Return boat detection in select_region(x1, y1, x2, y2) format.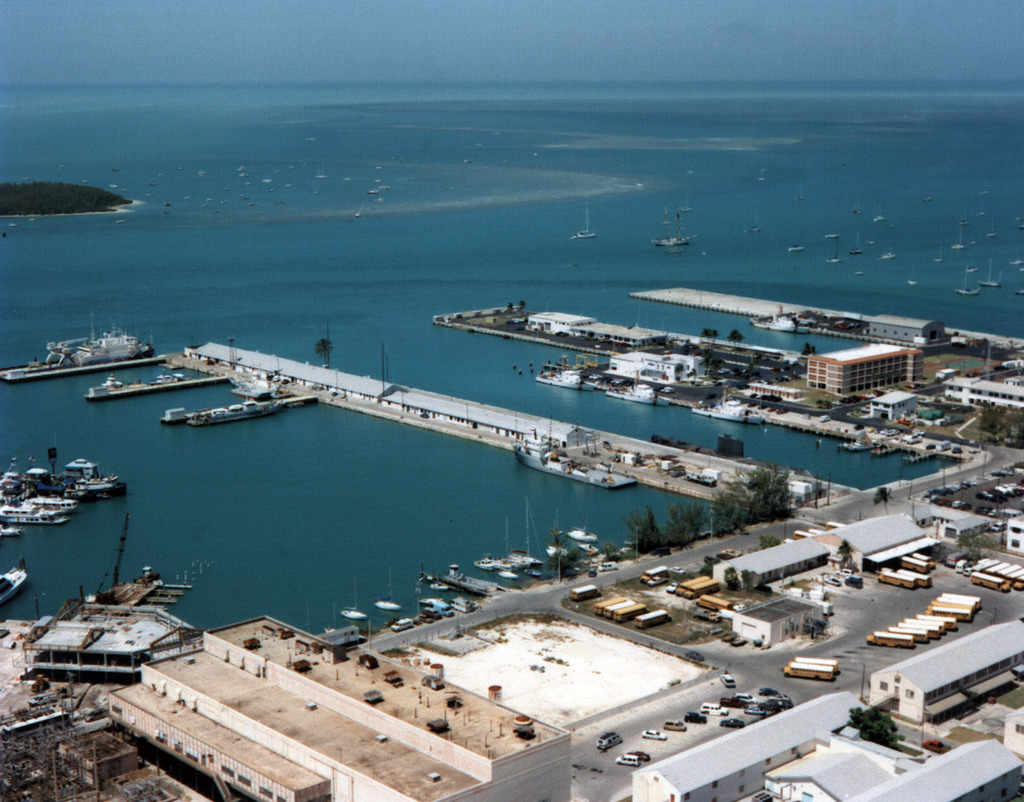
select_region(888, 223, 893, 226).
